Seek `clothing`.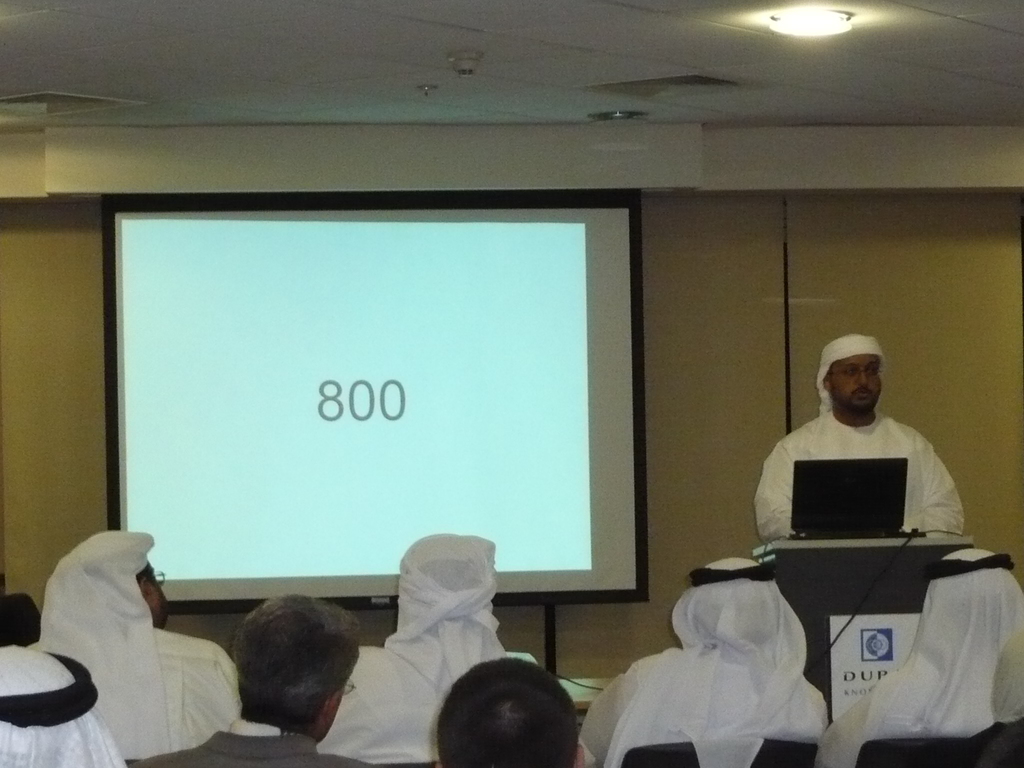
(132, 720, 360, 767).
